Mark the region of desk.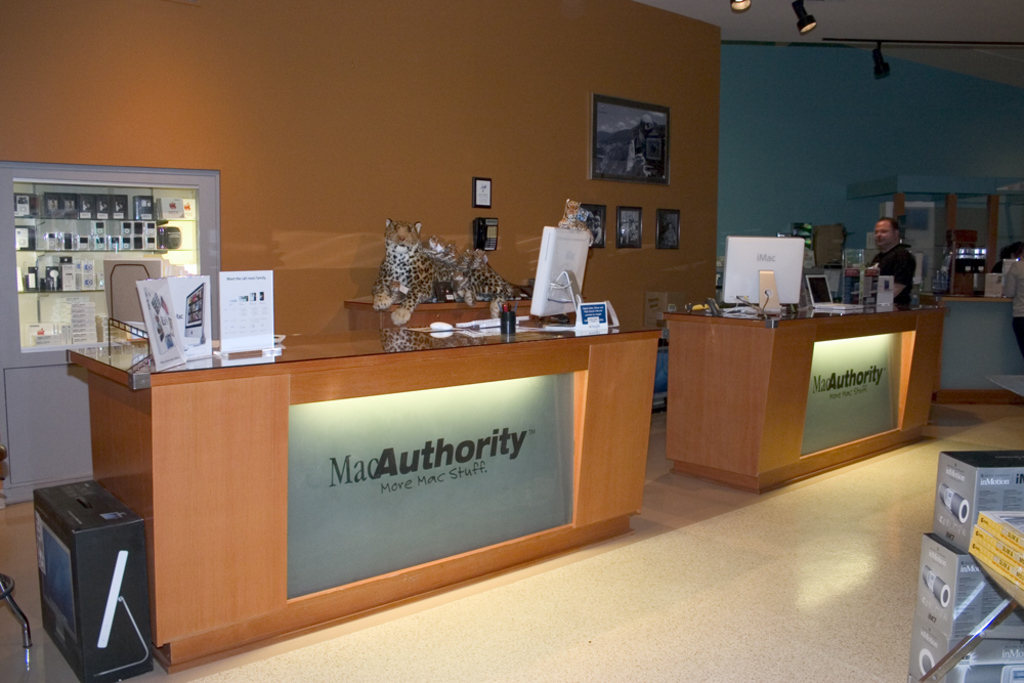
Region: l=662, t=293, r=952, b=496.
